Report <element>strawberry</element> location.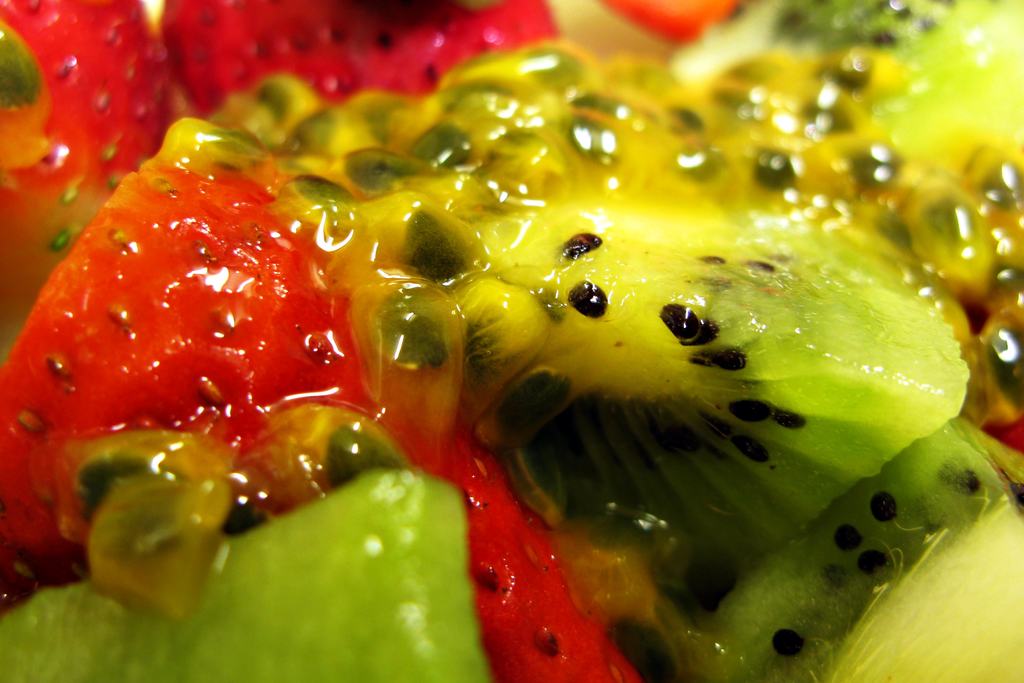
Report: box(0, 0, 167, 314).
